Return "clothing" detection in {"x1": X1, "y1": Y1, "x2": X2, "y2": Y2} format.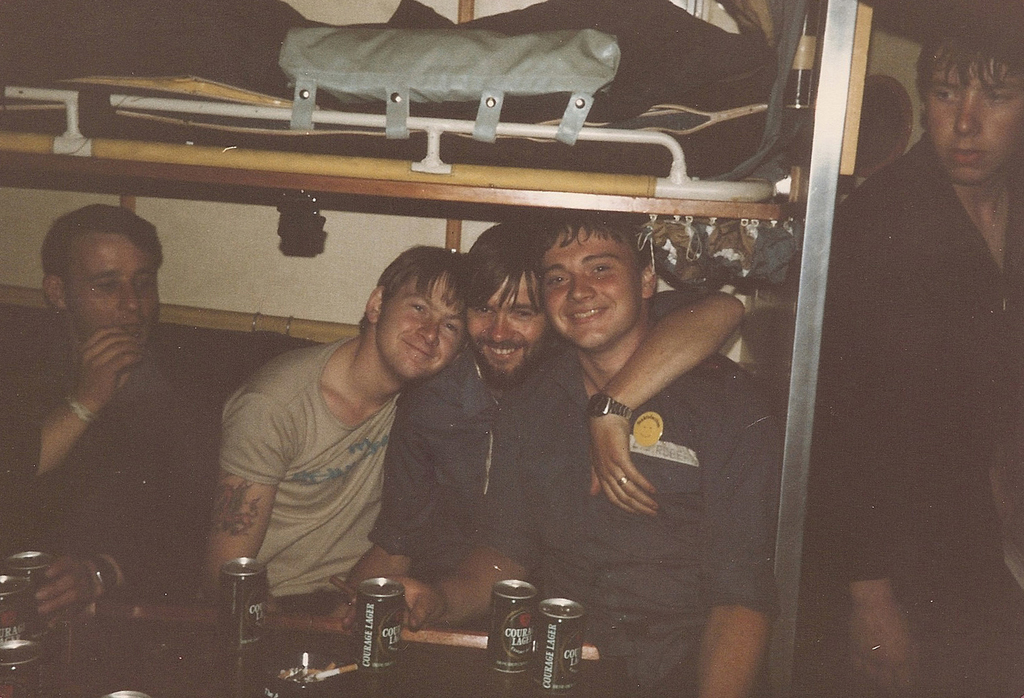
{"x1": 824, "y1": 103, "x2": 1006, "y2": 697}.
